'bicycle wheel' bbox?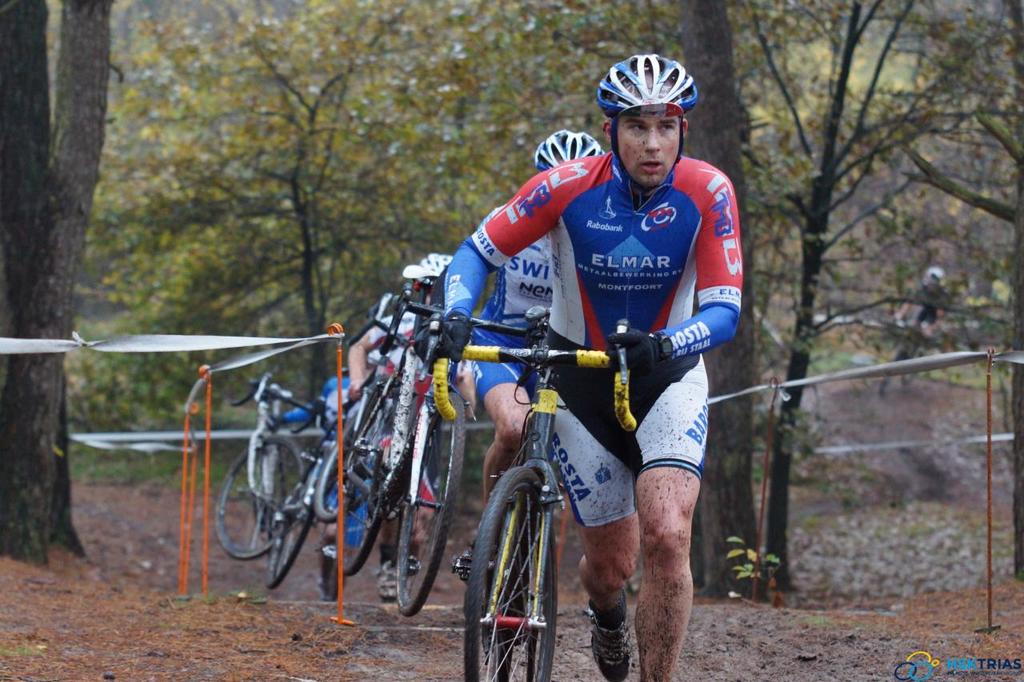
[x1=212, y1=436, x2=306, y2=561]
